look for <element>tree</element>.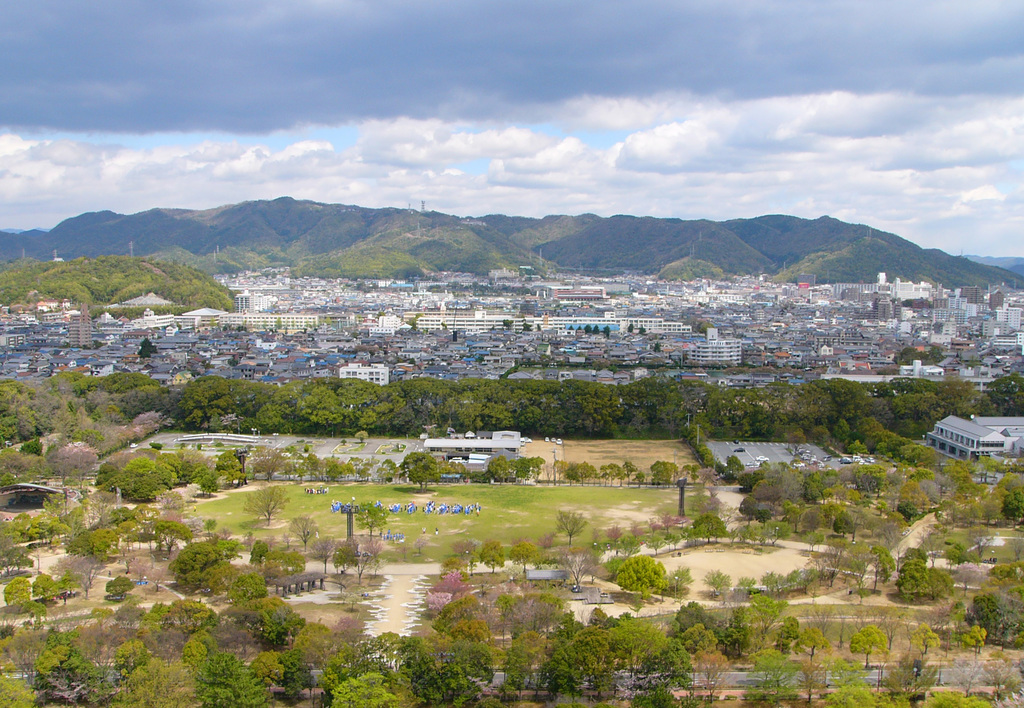
Found: locate(950, 646, 990, 699).
